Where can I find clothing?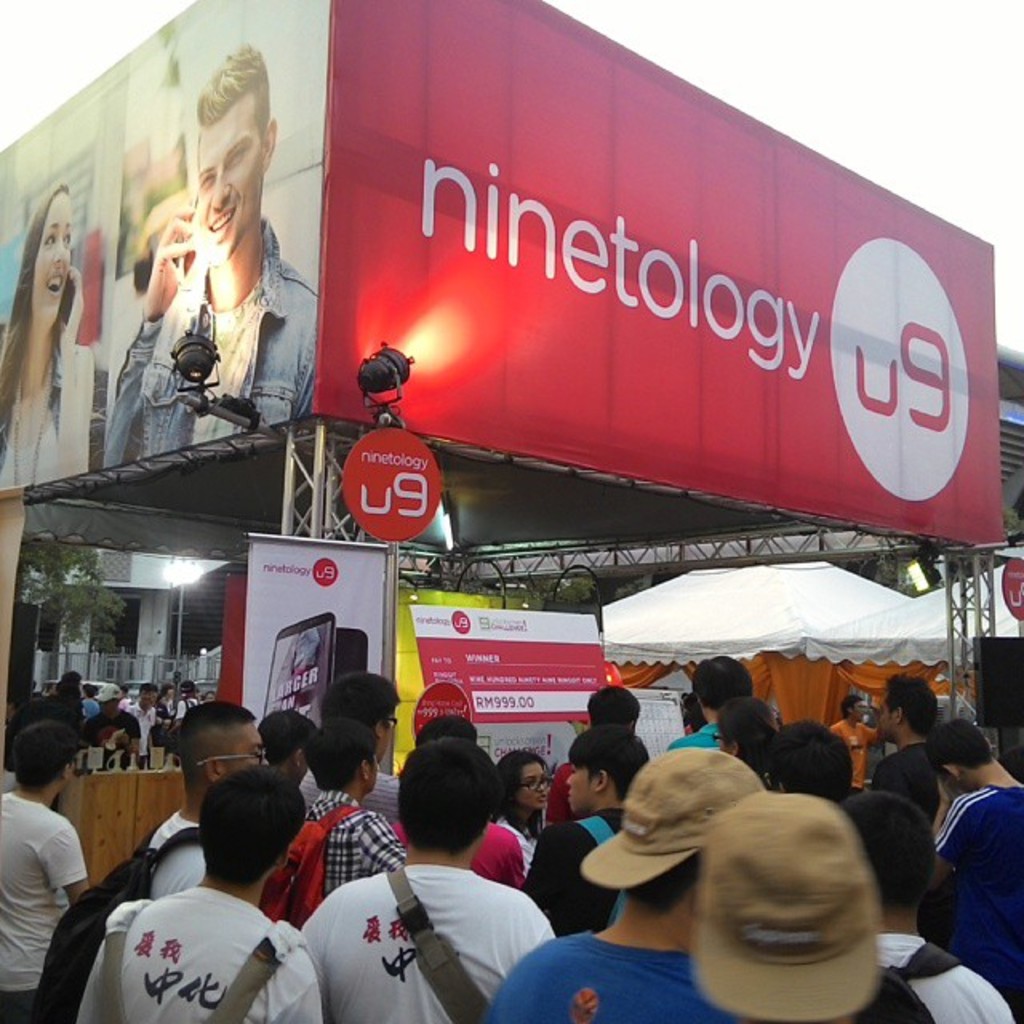
You can find it at x1=878 y1=933 x2=1022 y2=1022.
